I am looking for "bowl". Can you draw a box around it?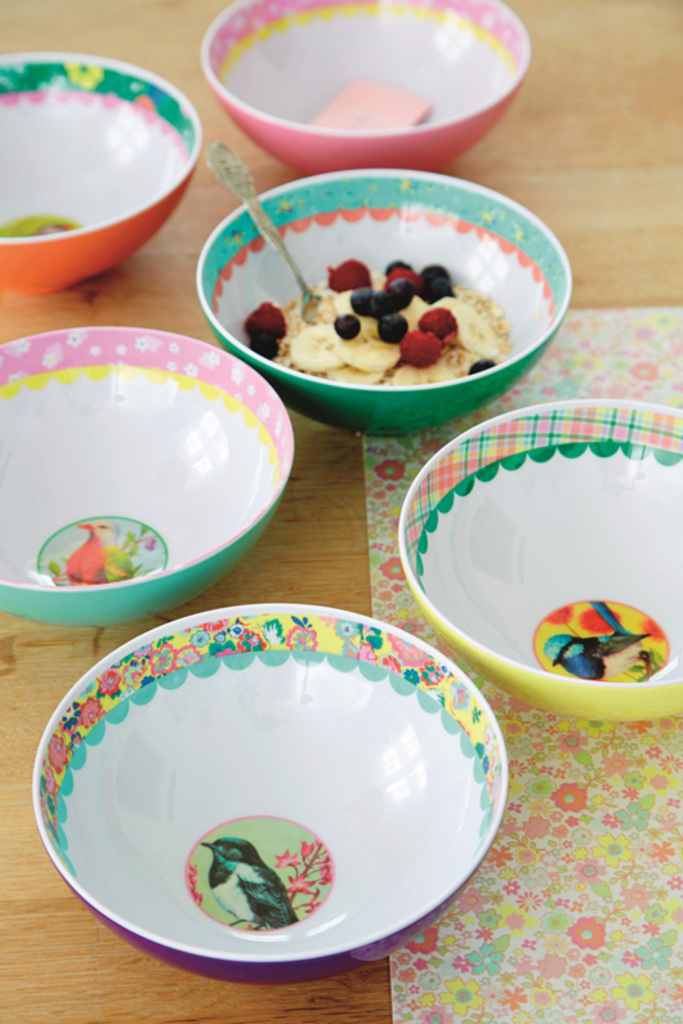
Sure, the bounding box is Rect(201, 167, 571, 438).
